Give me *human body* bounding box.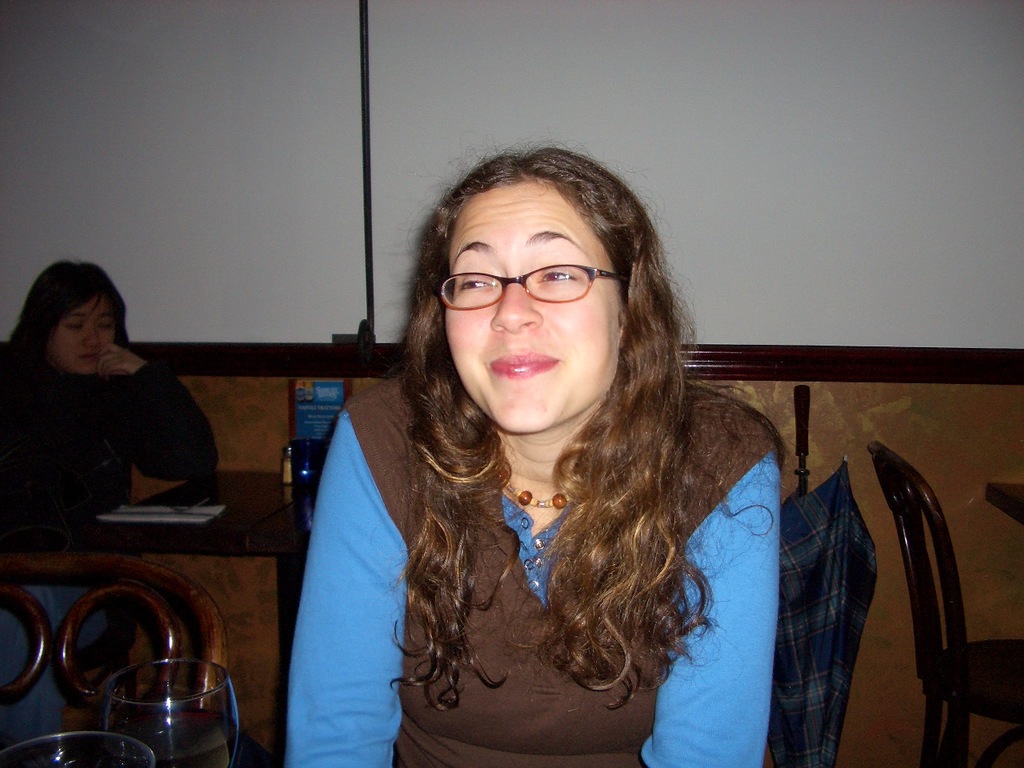
(258, 174, 818, 767).
